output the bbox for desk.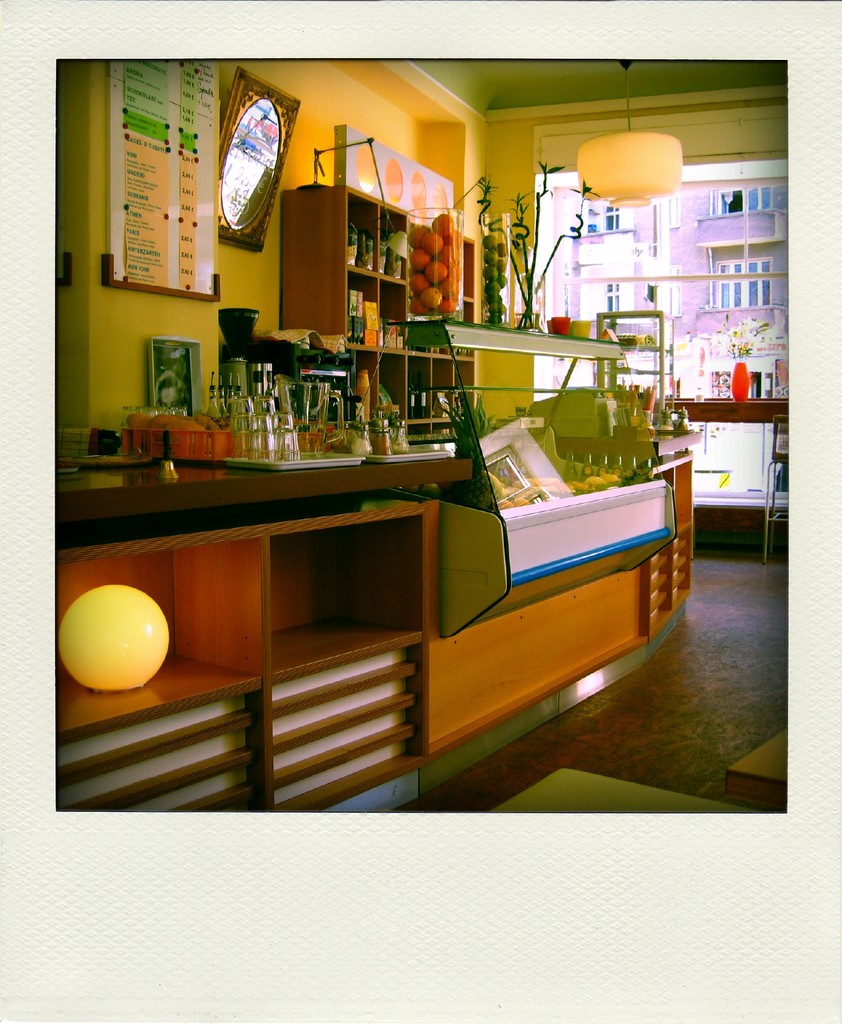
l=26, t=385, r=506, b=808.
